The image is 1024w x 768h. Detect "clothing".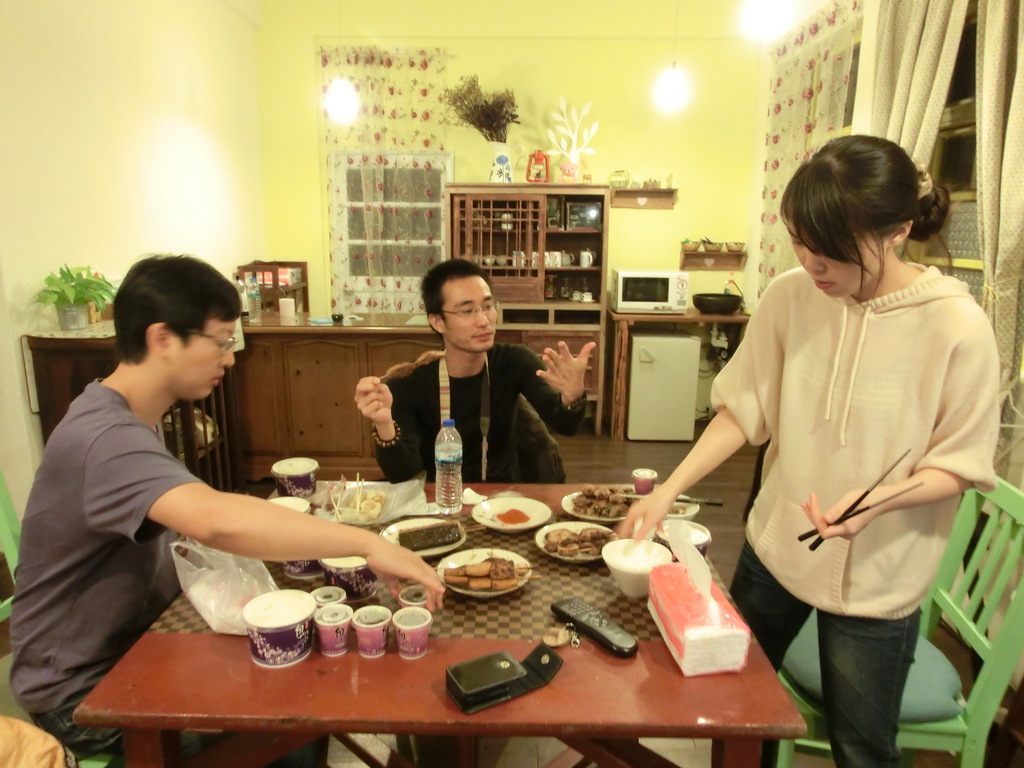
Detection: 2/372/198/757.
